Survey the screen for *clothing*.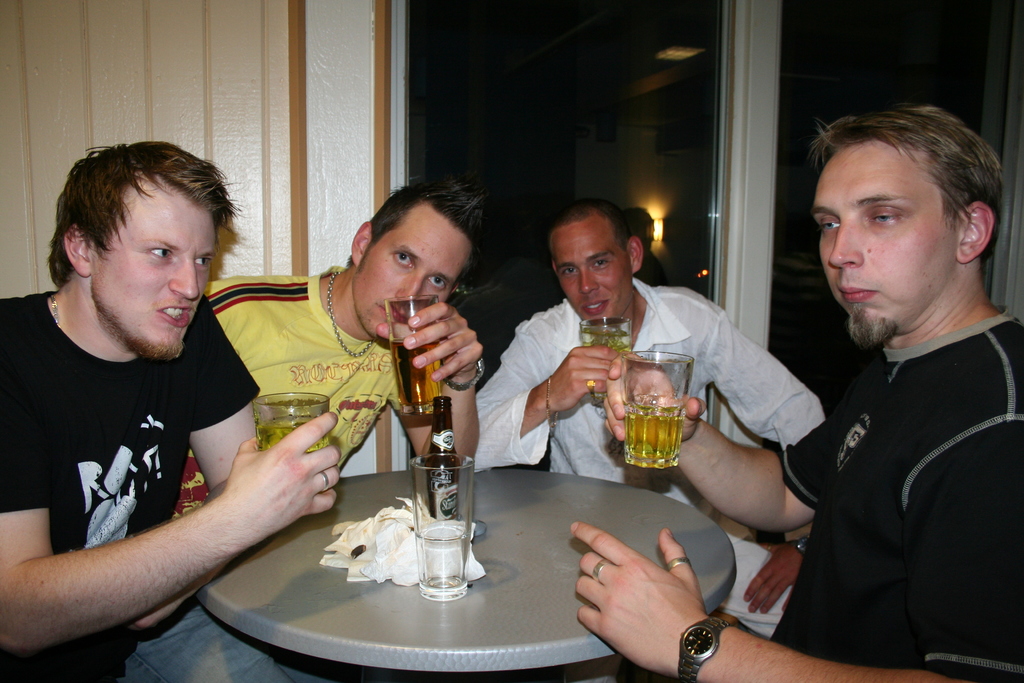
Survey found: region(474, 274, 829, 636).
